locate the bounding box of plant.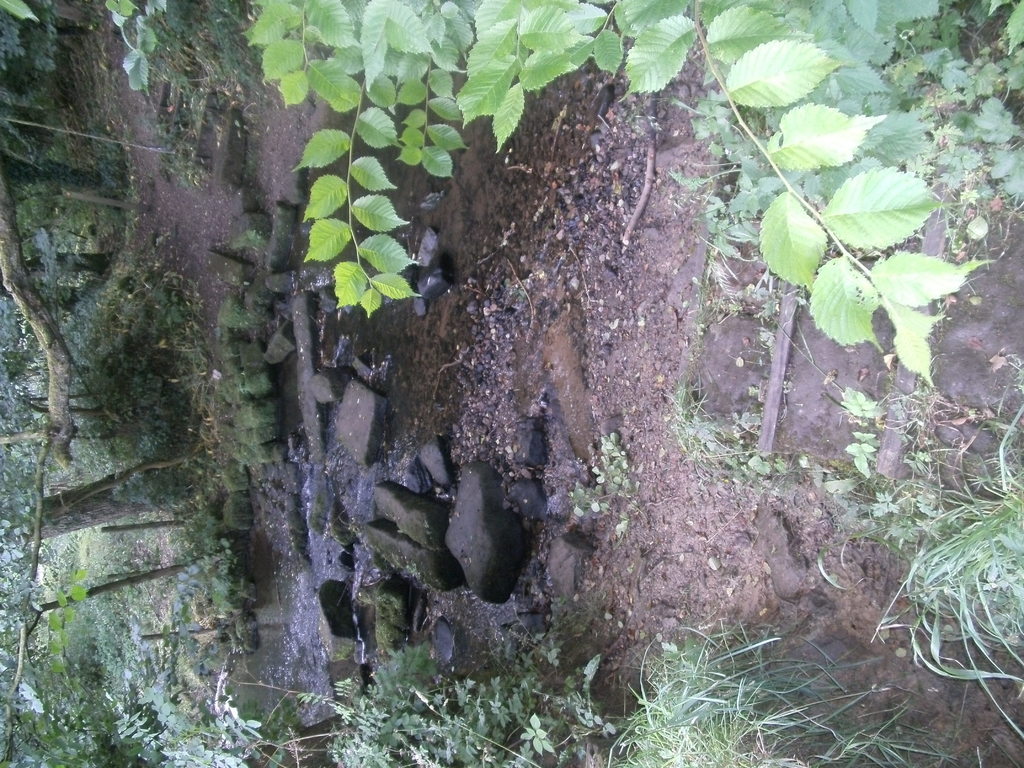
Bounding box: locate(244, 0, 998, 388).
